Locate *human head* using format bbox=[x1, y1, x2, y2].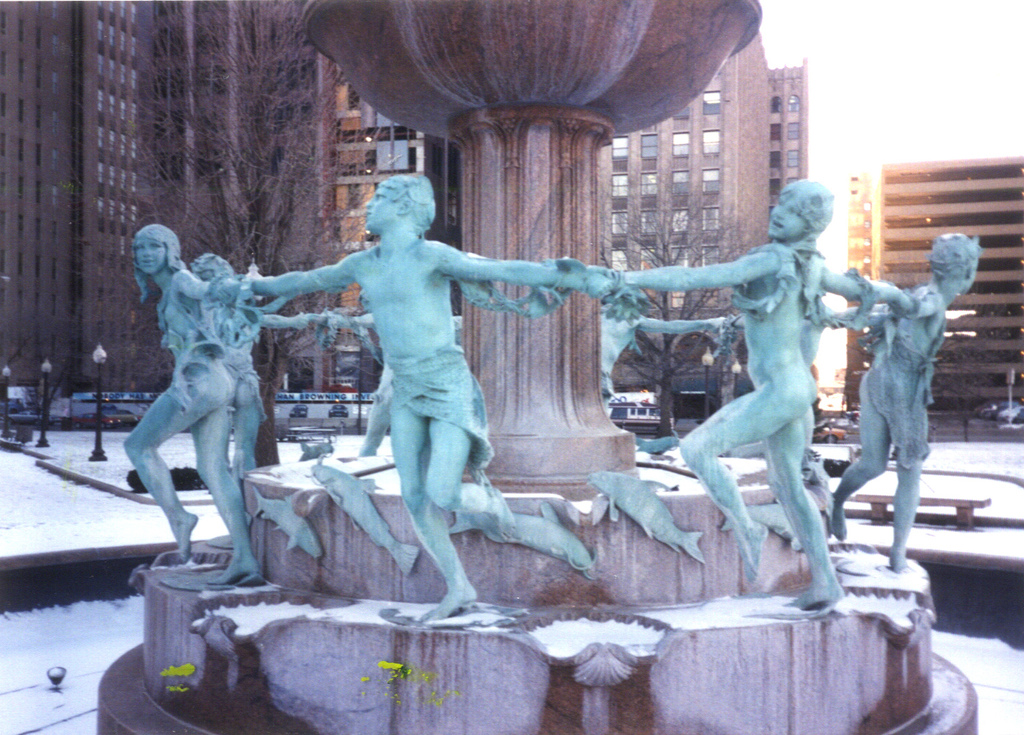
bbox=[190, 253, 237, 284].
